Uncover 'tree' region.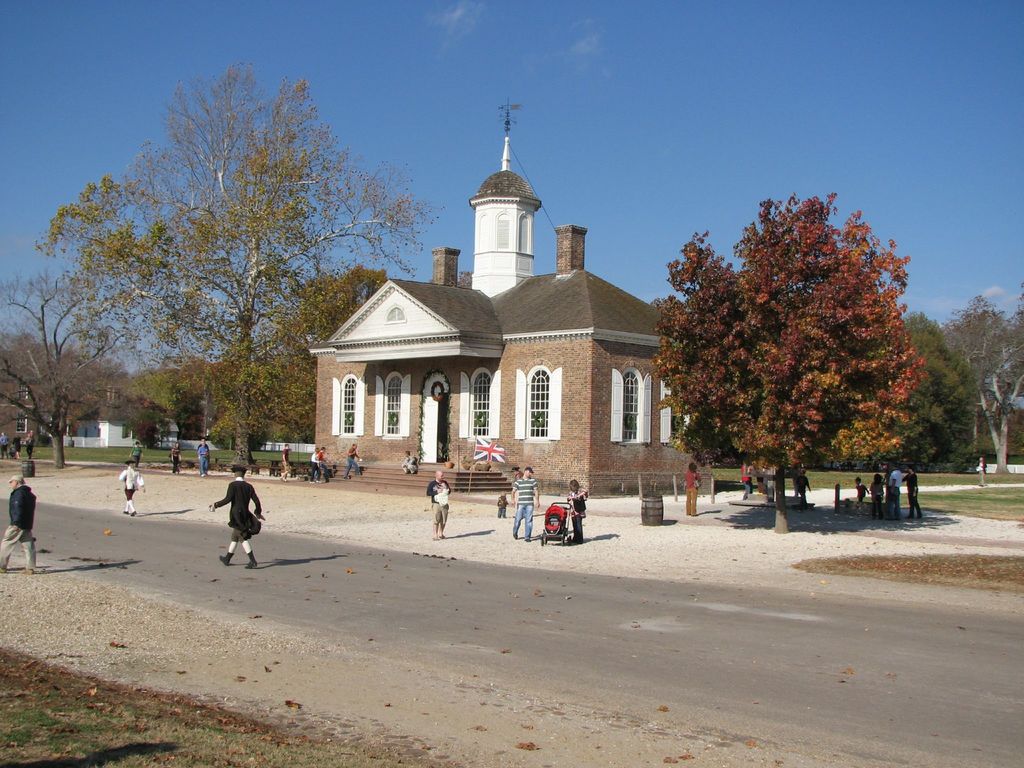
Uncovered: (648,175,940,501).
